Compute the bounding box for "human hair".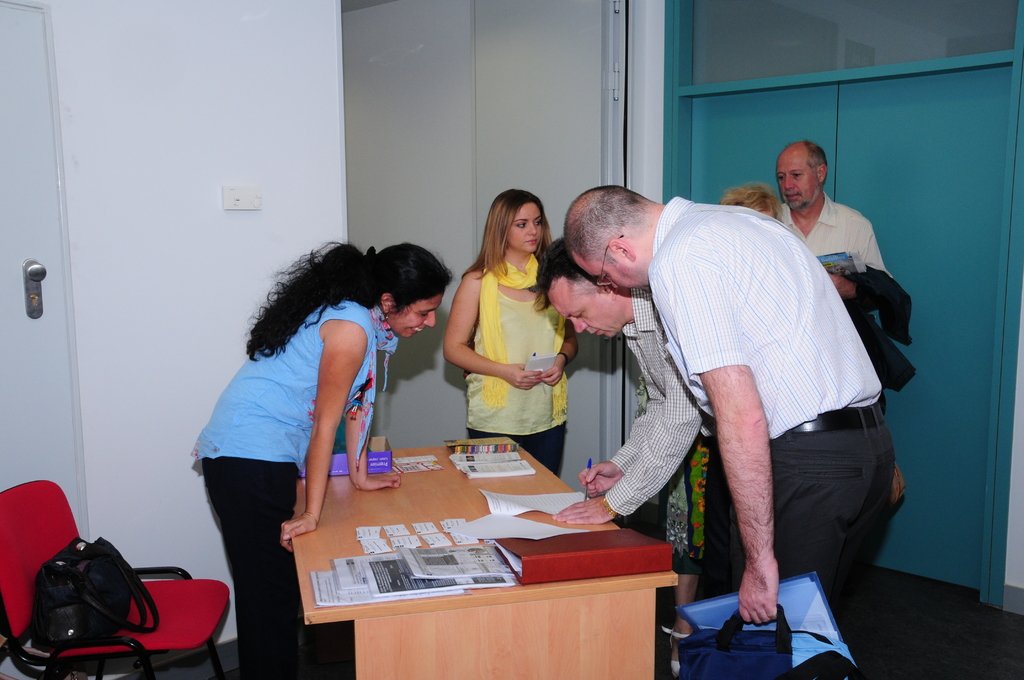
560:186:645:266.
